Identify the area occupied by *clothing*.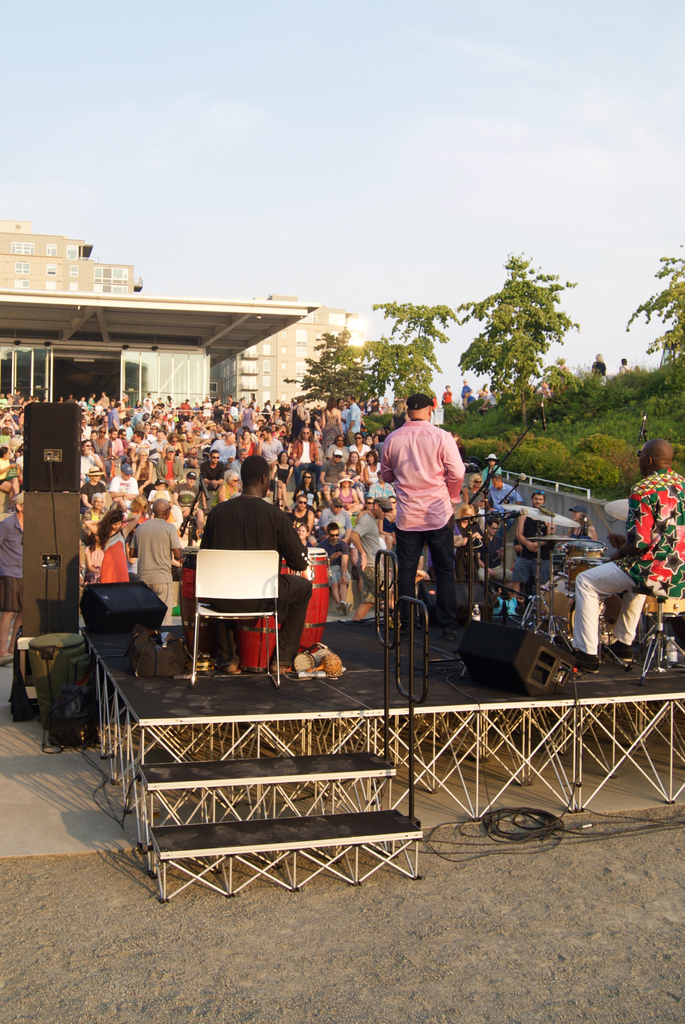
Area: x1=197, y1=495, x2=306, y2=665.
